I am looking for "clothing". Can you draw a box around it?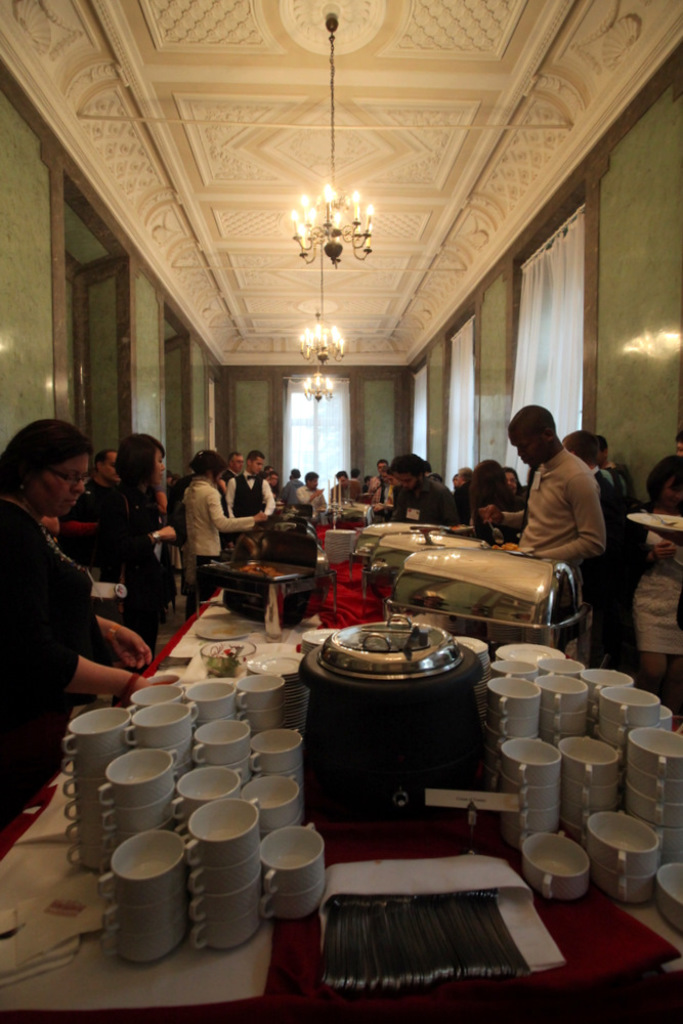
Sure, the bounding box is rect(365, 476, 391, 503).
